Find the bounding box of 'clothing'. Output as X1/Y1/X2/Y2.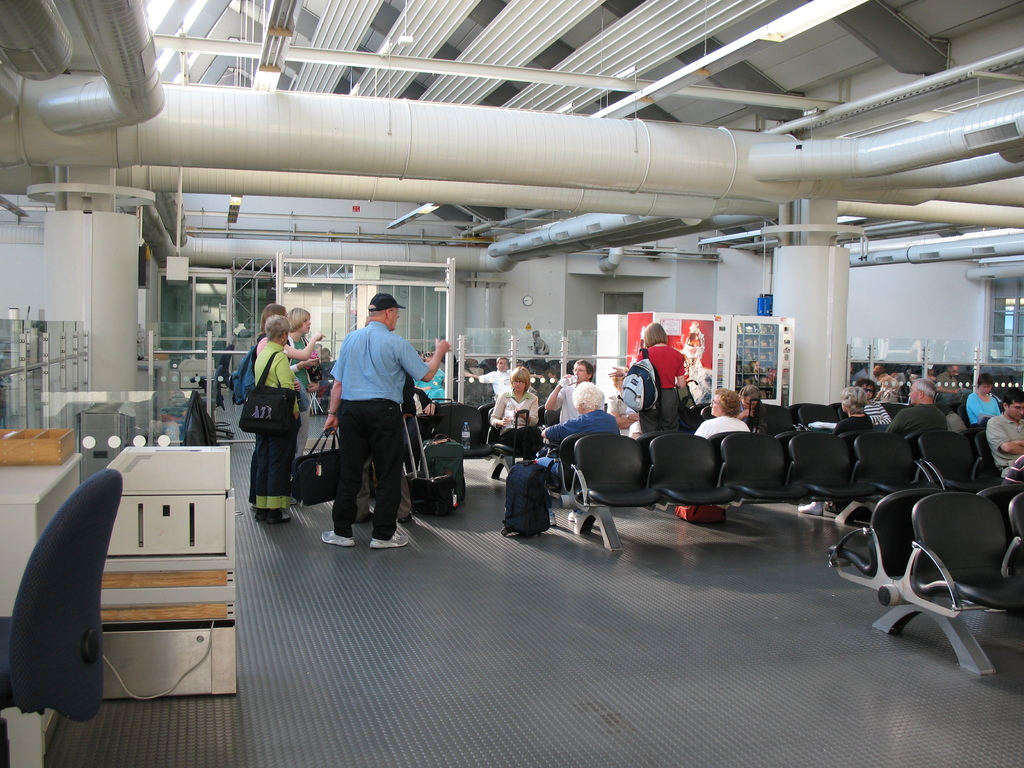
480/367/510/398.
